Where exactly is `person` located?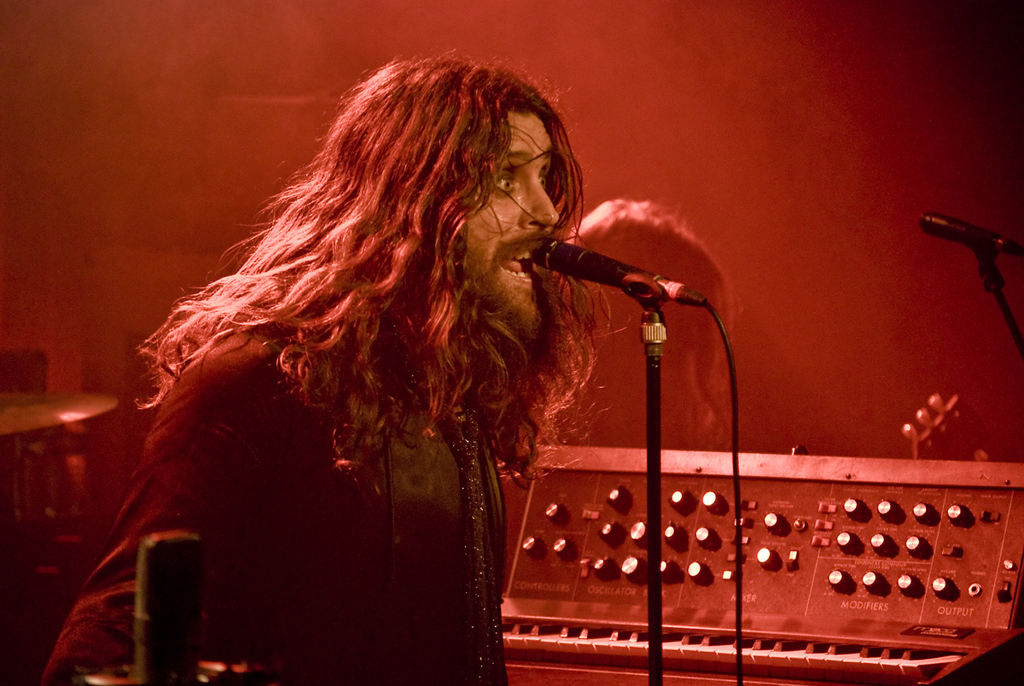
Its bounding box is [left=38, top=58, right=625, bottom=685].
